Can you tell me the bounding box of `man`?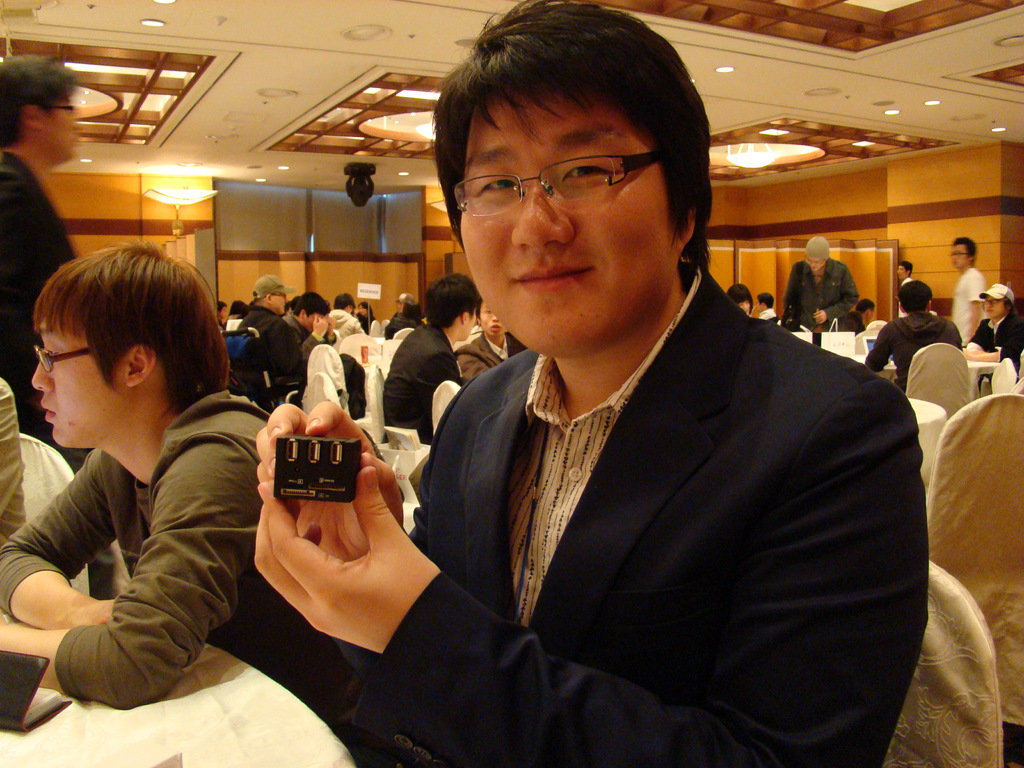
select_region(240, 276, 300, 392).
